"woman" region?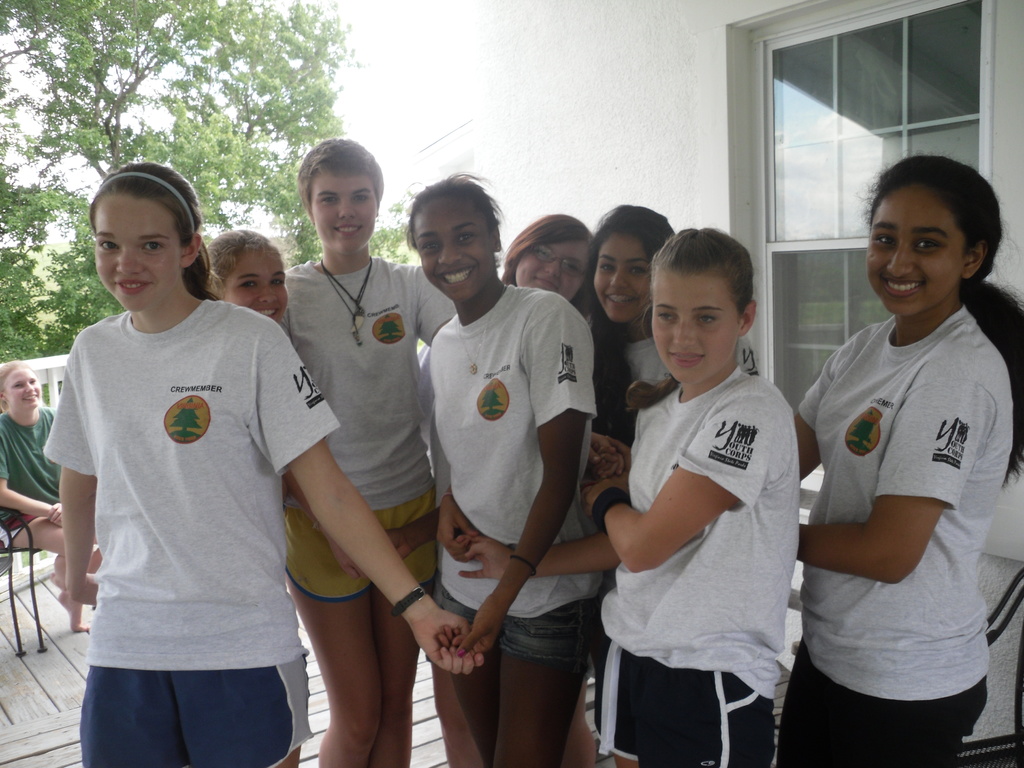
bbox=(41, 159, 486, 767)
